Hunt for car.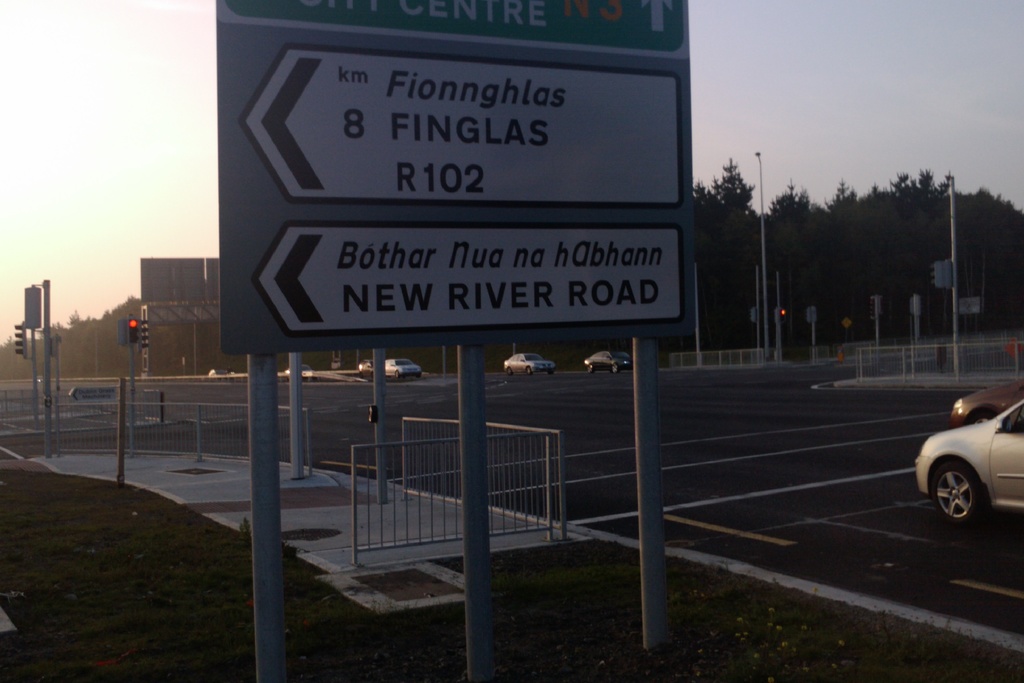
Hunted down at (left=209, top=366, right=227, bottom=374).
